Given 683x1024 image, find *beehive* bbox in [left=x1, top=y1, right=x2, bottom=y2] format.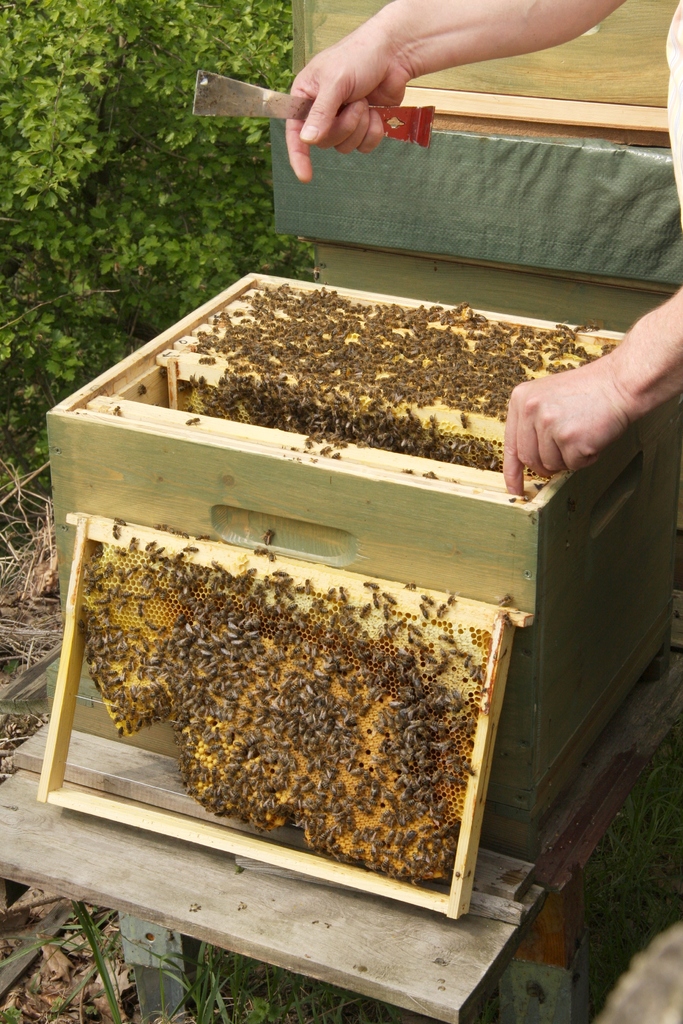
[left=27, top=502, right=534, bottom=924].
